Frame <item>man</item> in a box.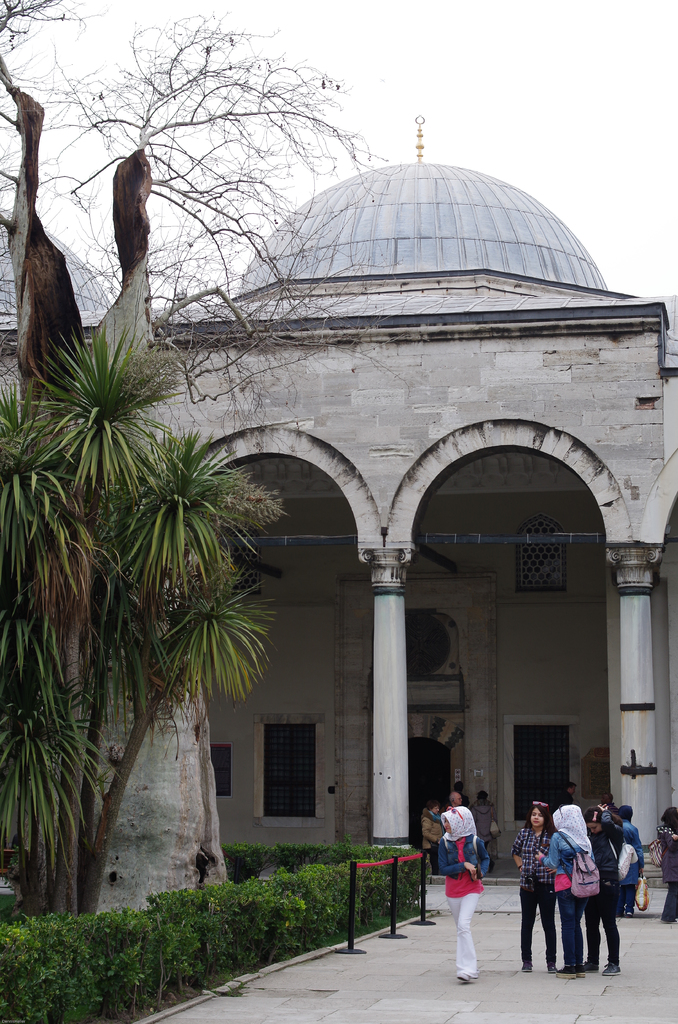
[447,791,468,810].
